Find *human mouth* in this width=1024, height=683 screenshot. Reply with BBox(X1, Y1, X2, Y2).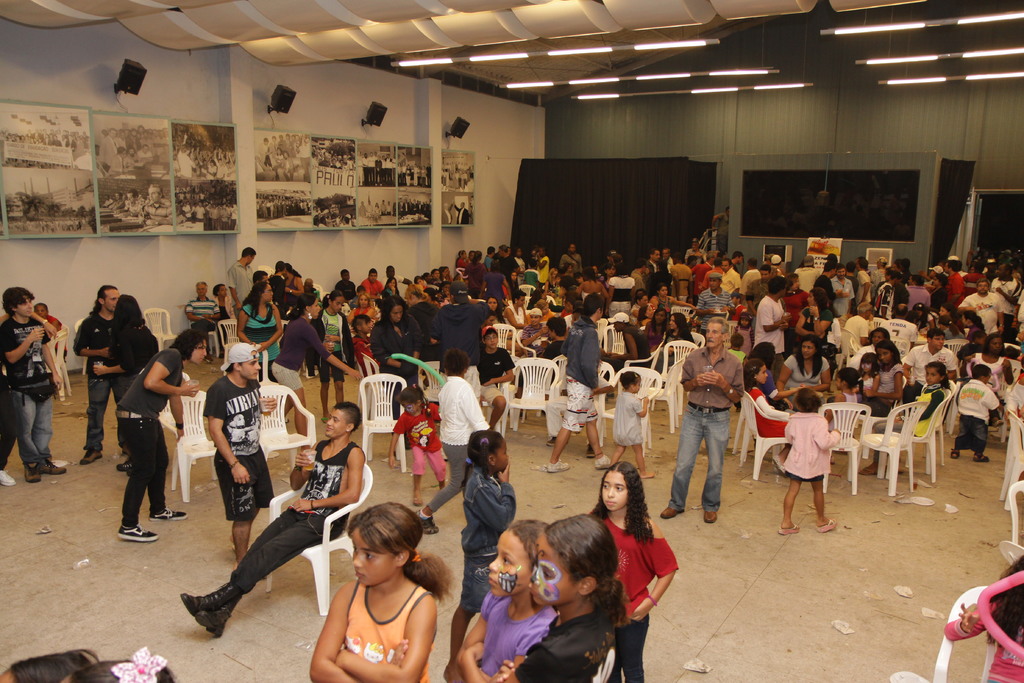
BBox(531, 588, 542, 598).
